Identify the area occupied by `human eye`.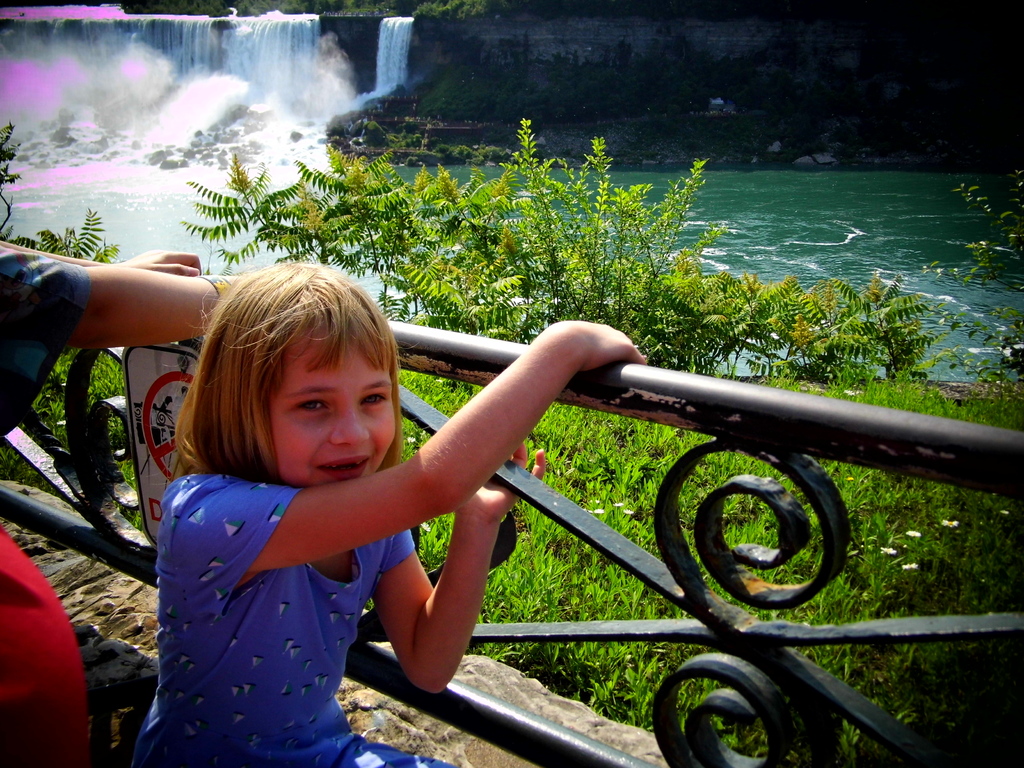
Area: left=358, top=391, right=391, bottom=415.
